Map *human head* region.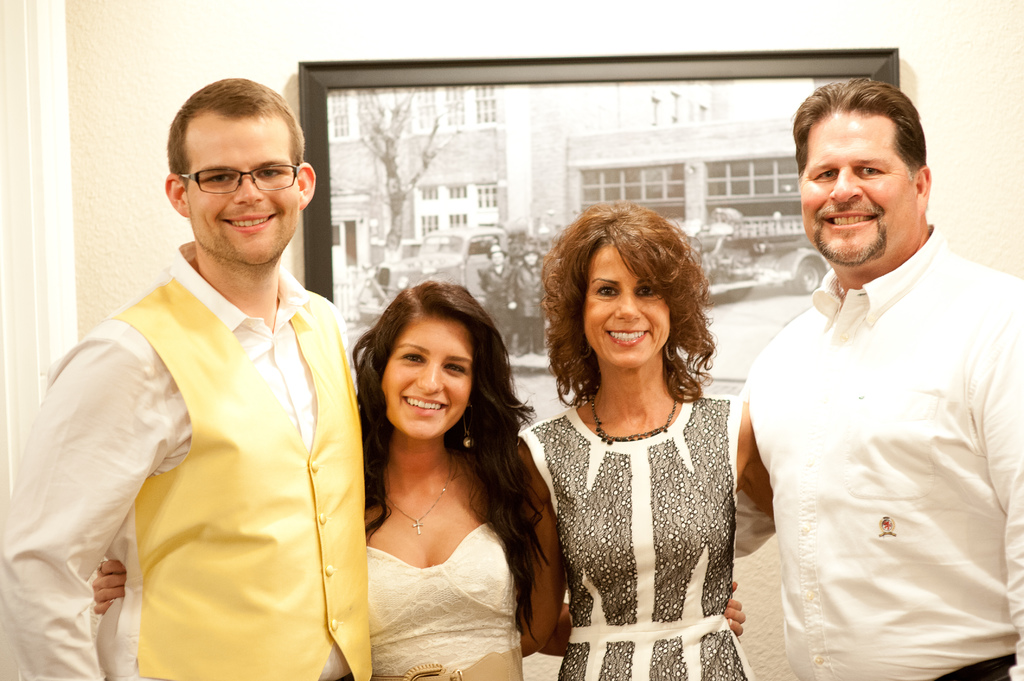
Mapped to pyautogui.locateOnScreen(365, 278, 496, 442).
